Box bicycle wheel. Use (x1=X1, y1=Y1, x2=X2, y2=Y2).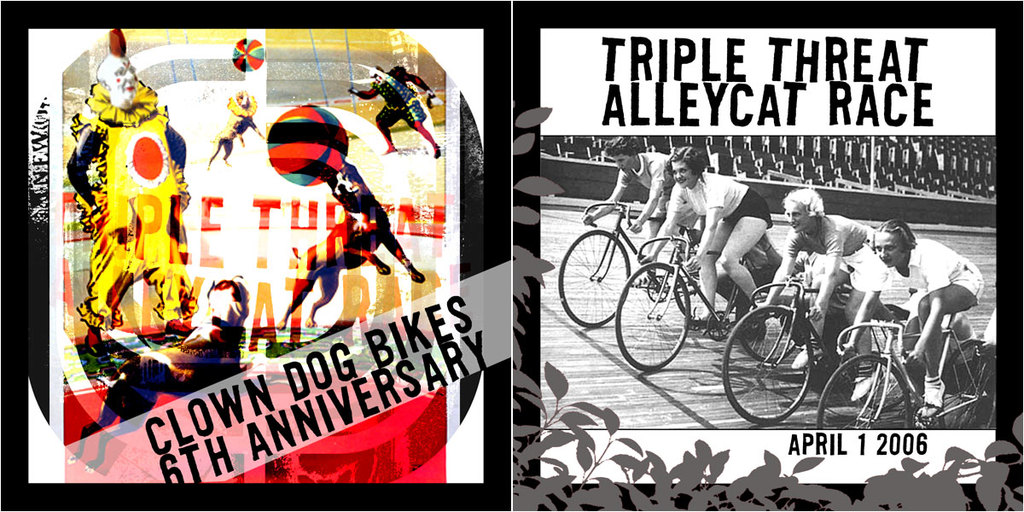
(x1=817, y1=352, x2=913, y2=432).
